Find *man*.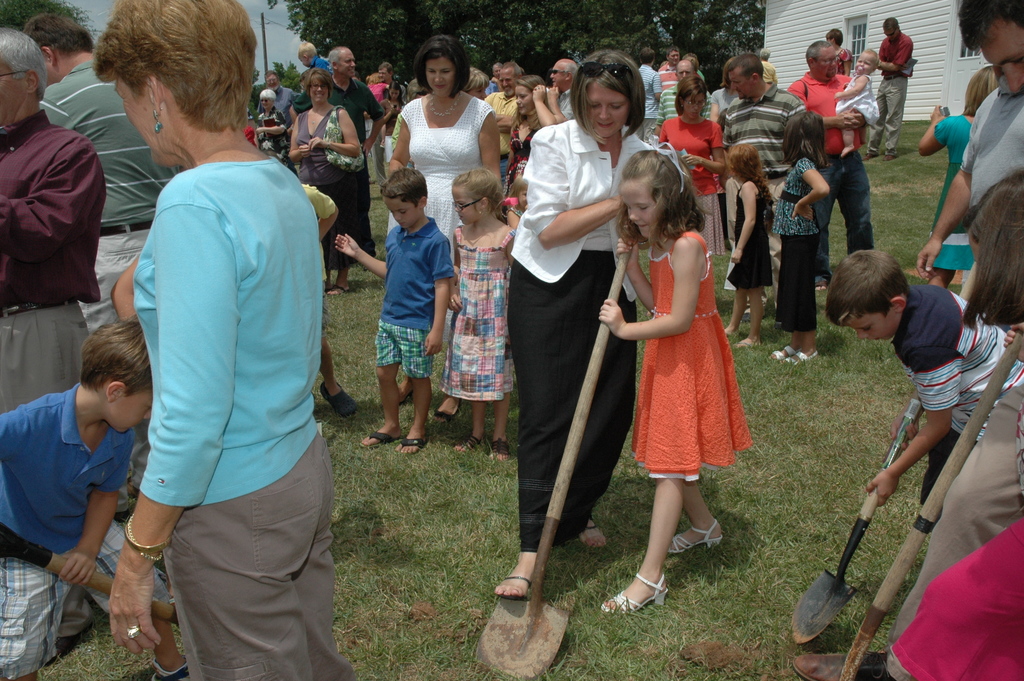
pyautogui.locateOnScreen(0, 27, 108, 423).
